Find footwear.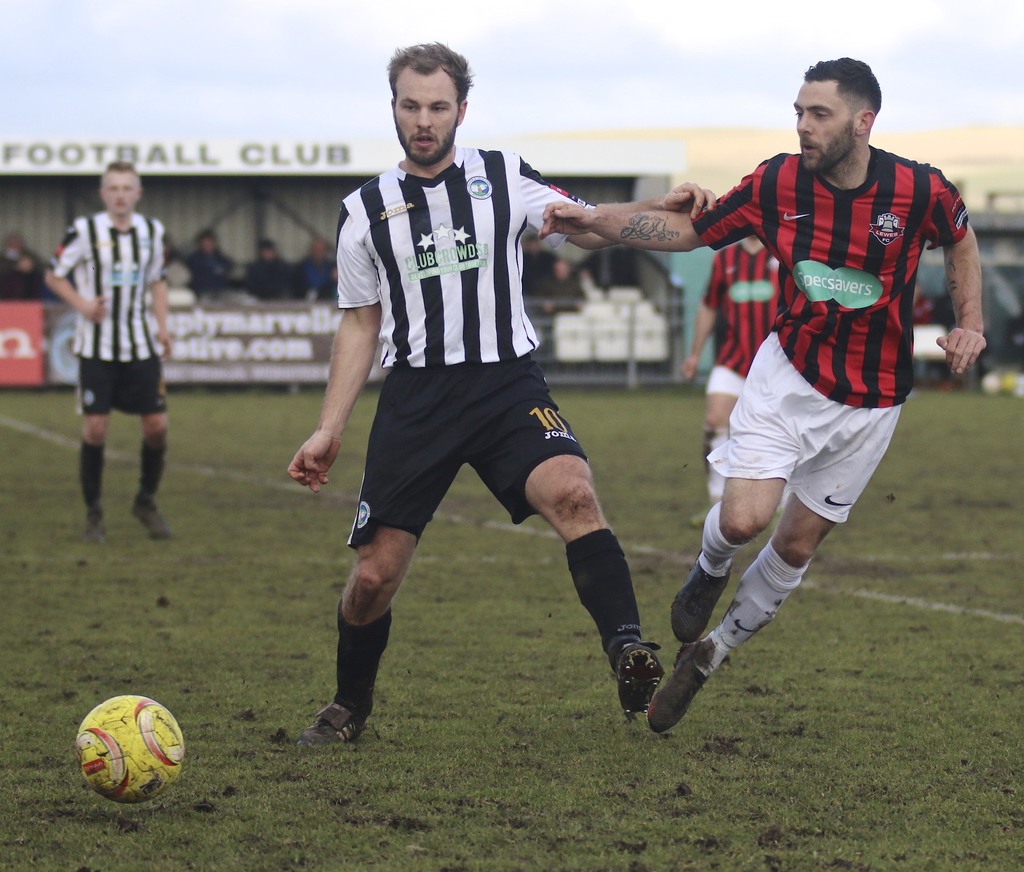
bbox=[83, 506, 111, 550].
